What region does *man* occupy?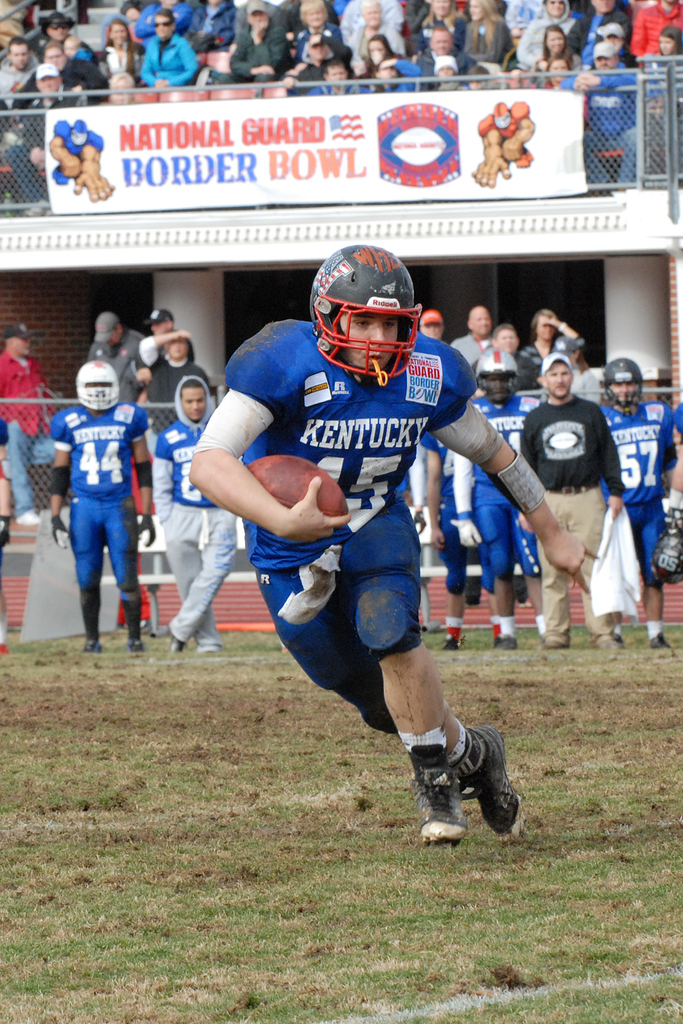
x1=371, y1=56, x2=422, y2=92.
